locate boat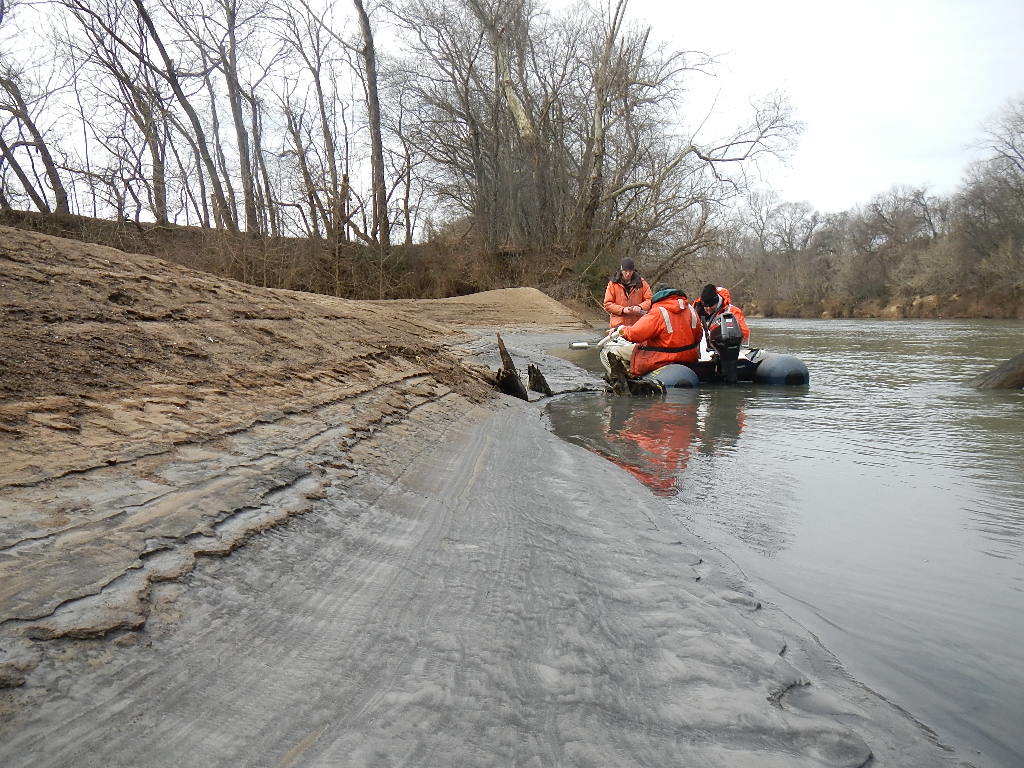
591:322:813:393
